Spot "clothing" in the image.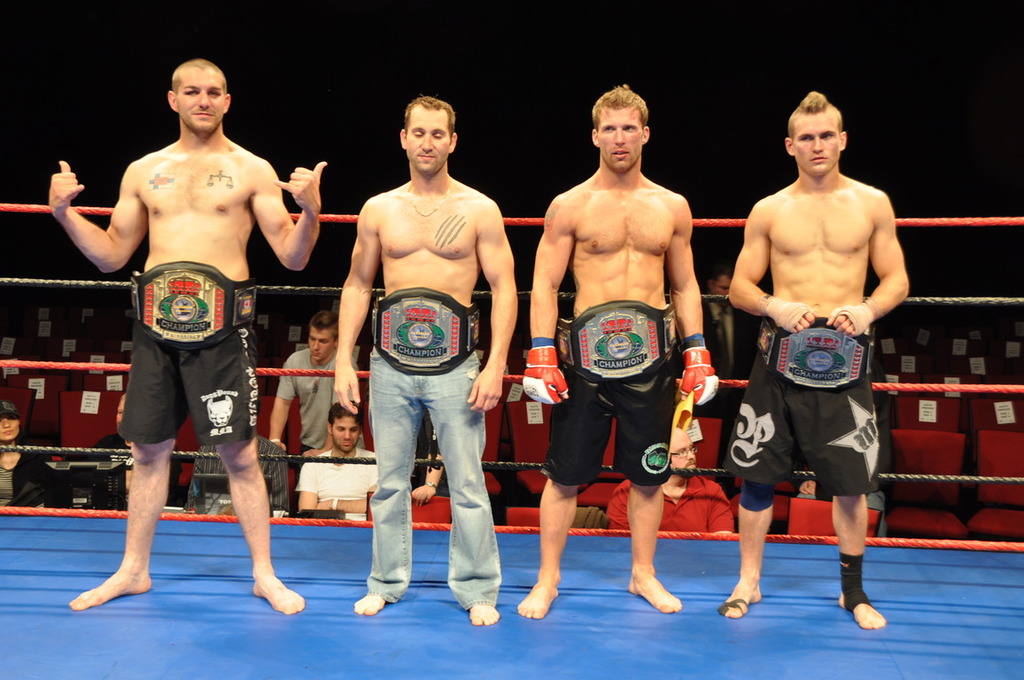
"clothing" found at left=539, top=361, right=673, bottom=492.
